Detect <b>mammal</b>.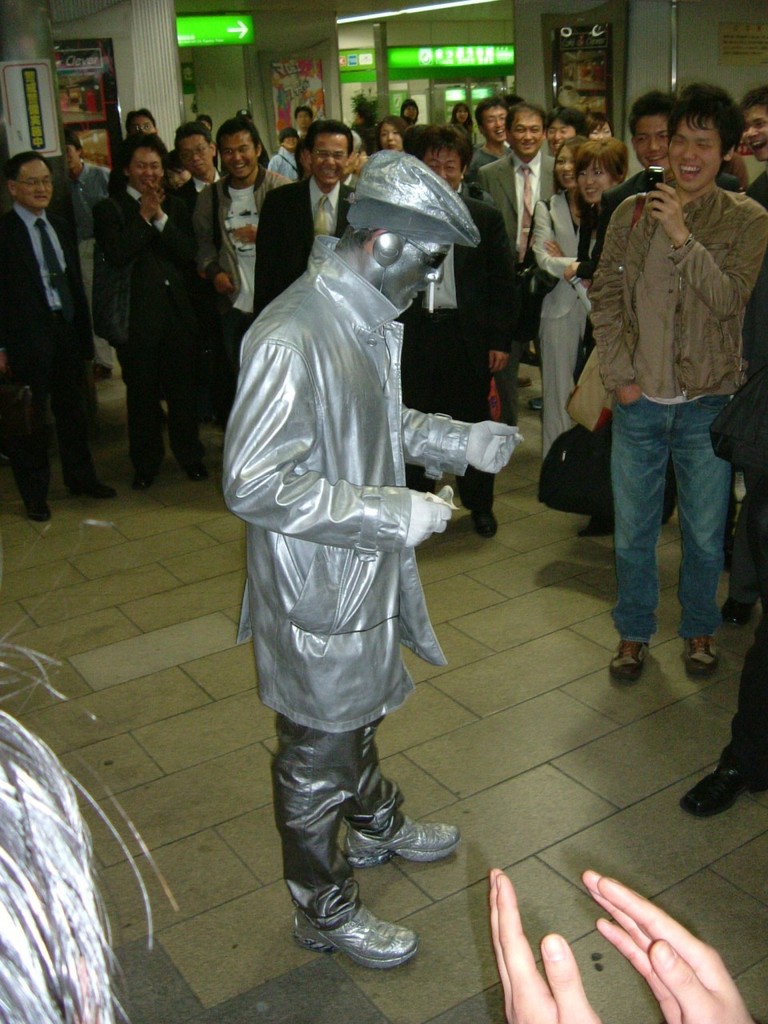
Detected at rect(398, 98, 419, 129).
